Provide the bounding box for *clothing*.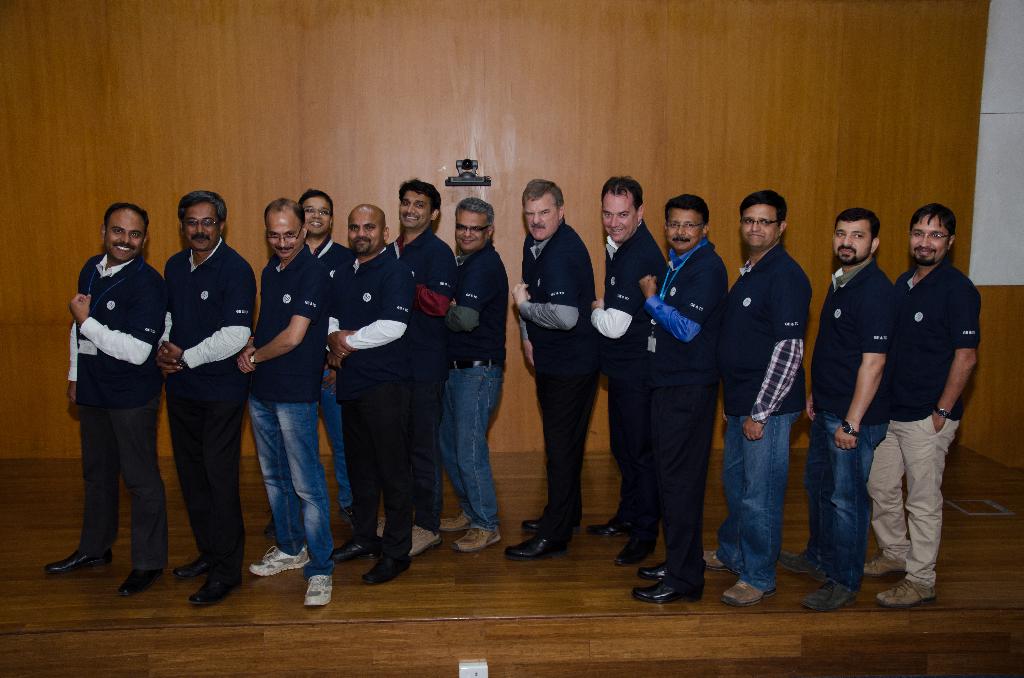
rect(58, 217, 165, 565).
